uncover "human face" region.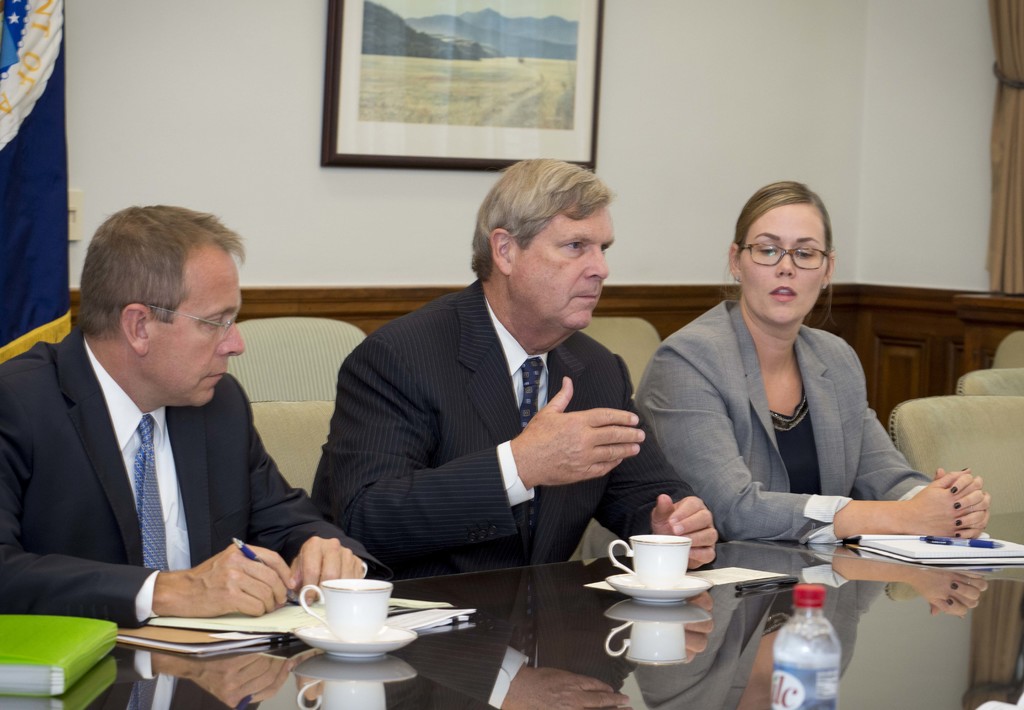
Uncovered: {"left": 735, "top": 200, "right": 828, "bottom": 323}.
